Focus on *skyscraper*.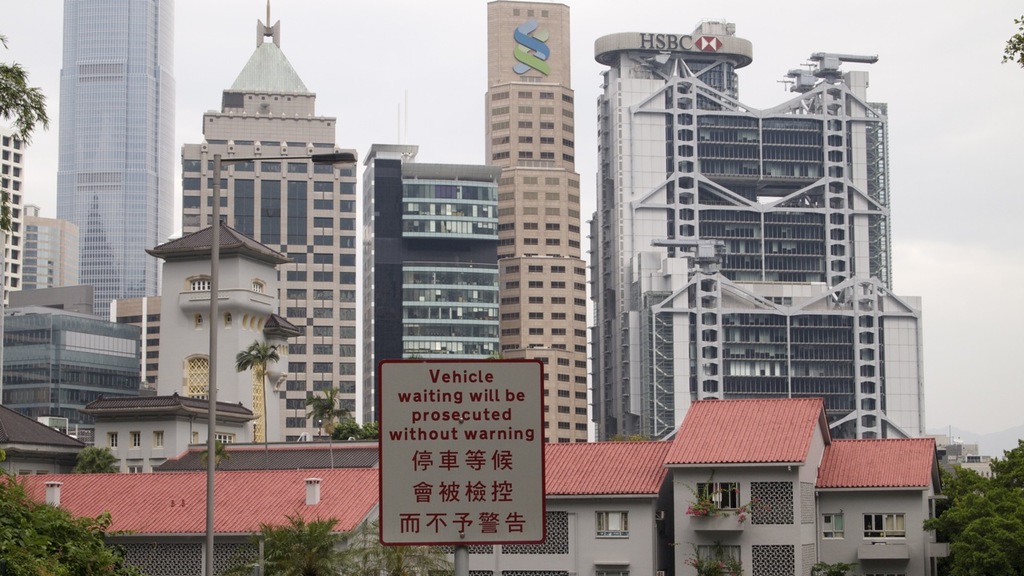
Focused at bbox(365, 0, 626, 482).
